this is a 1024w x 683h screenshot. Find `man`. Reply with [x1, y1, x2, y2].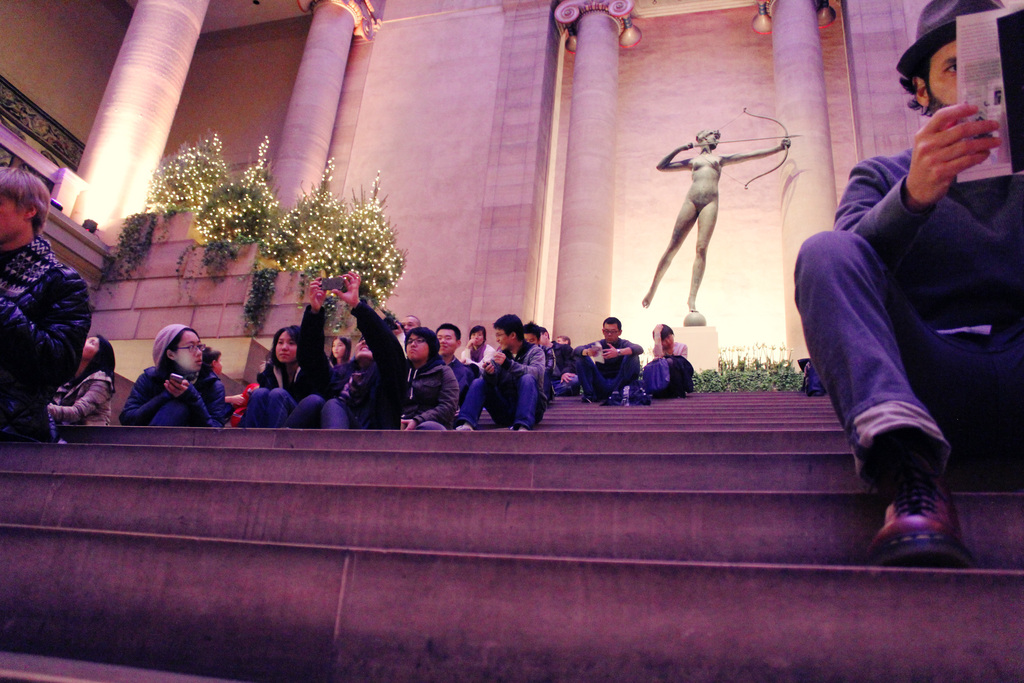
[438, 323, 483, 386].
